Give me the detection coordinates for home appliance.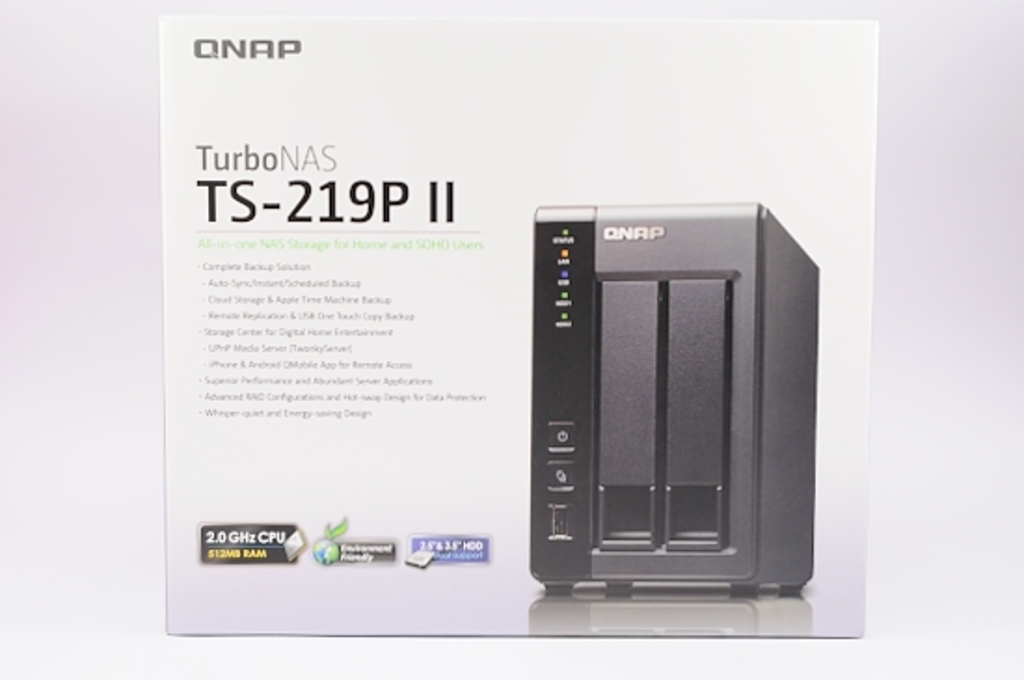
519:179:830:611.
